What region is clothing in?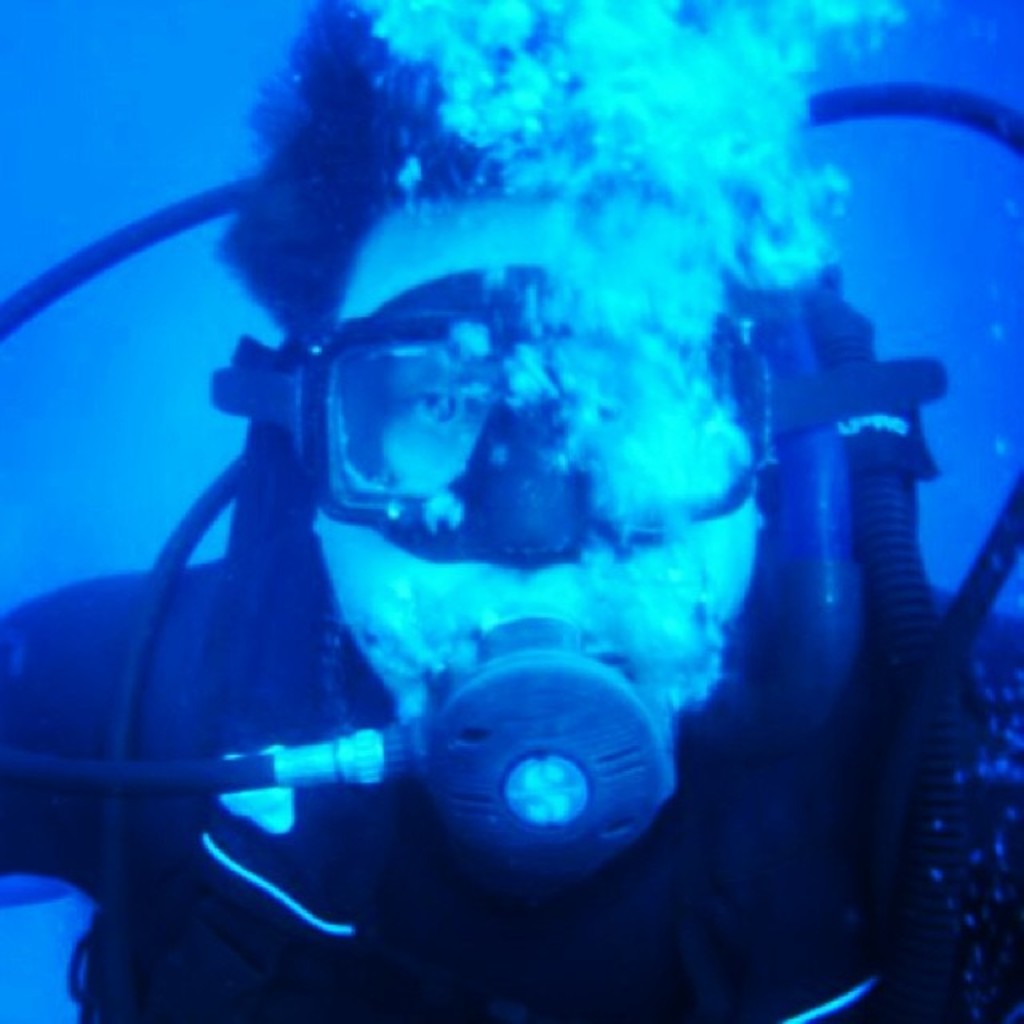
left=2, top=558, right=1014, bottom=1019.
